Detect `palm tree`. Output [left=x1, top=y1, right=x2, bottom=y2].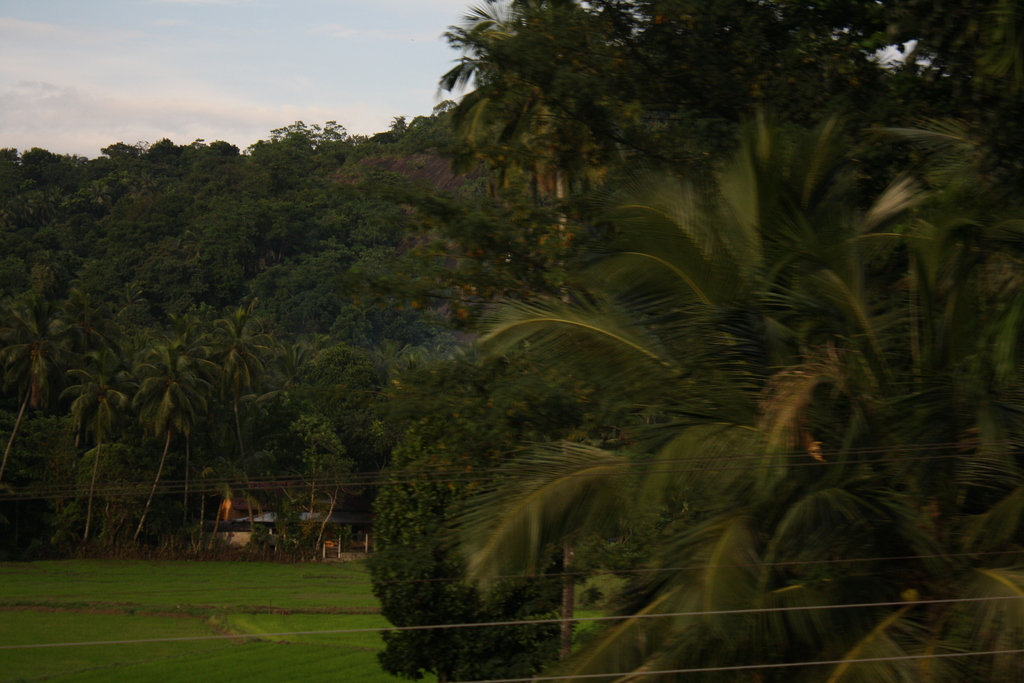
[left=0, top=292, right=79, bottom=471].
